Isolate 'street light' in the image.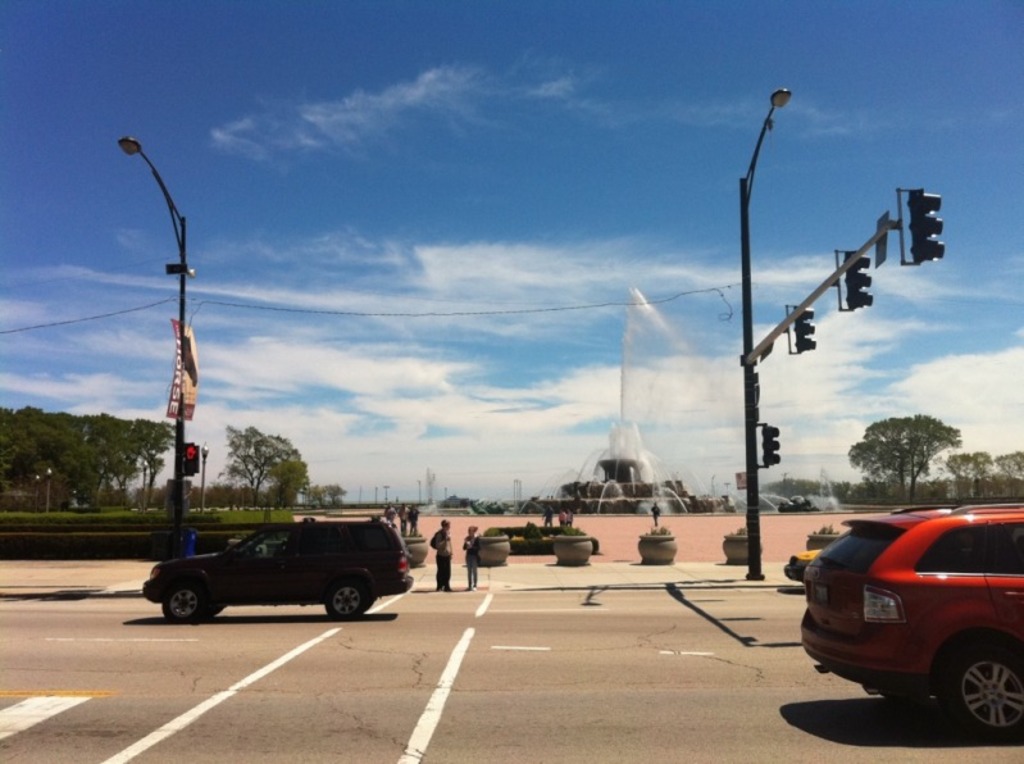
Isolated region: <bbox>197, 442, 211, 519</bbox>.
